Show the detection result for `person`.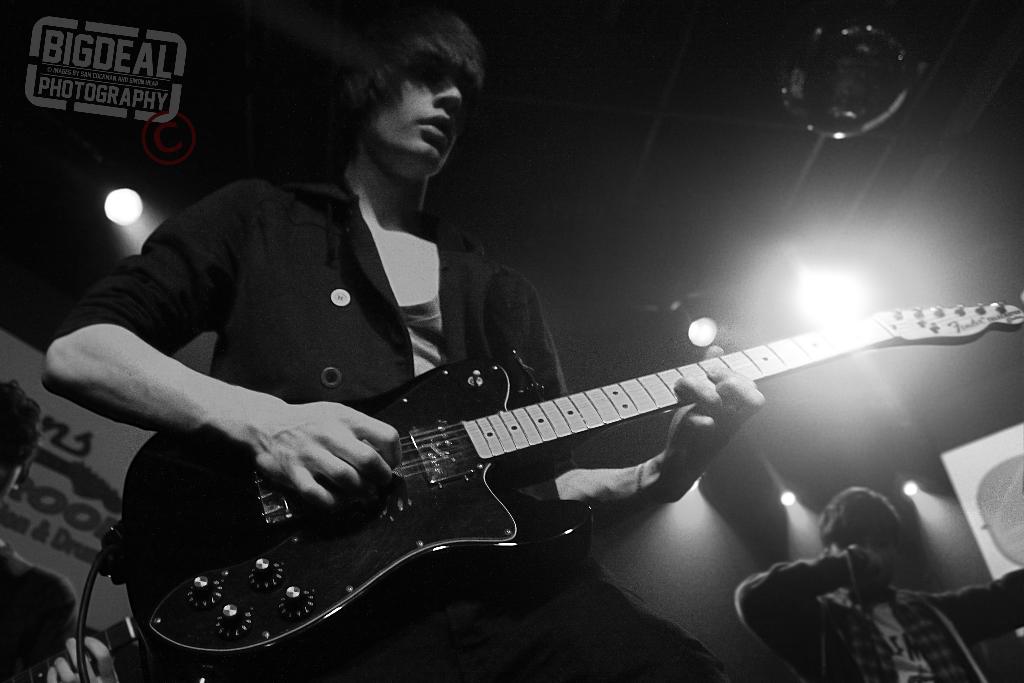
43, 0, 763, 682.
